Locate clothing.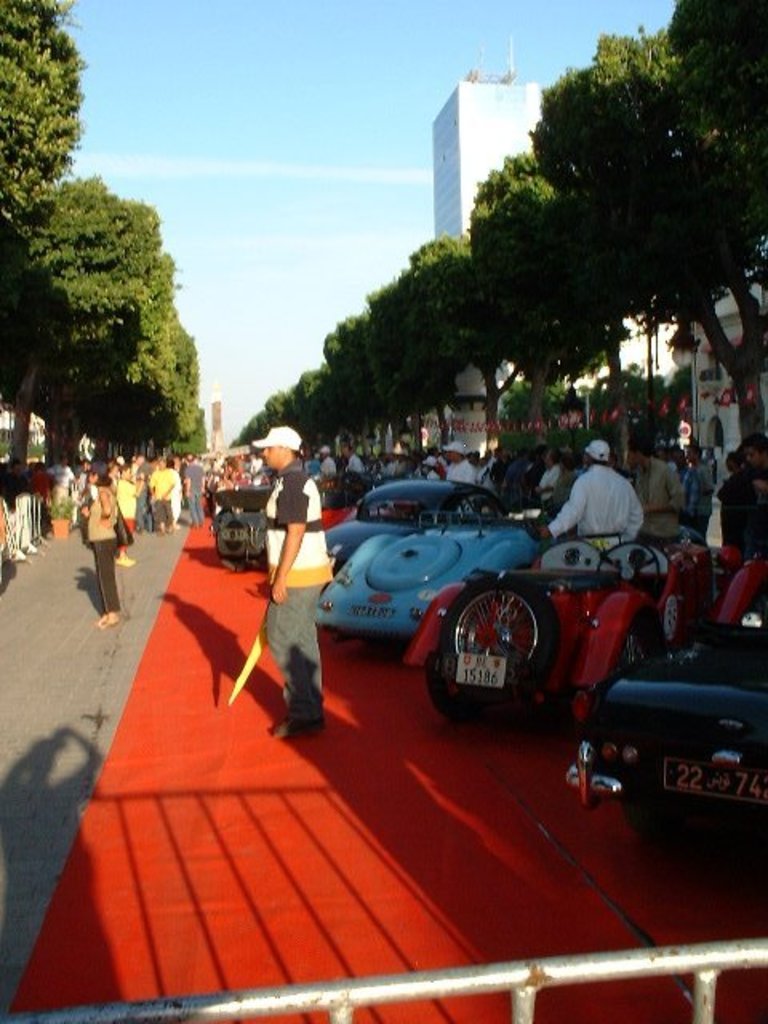
Bounding box: left=555, top=442, right=658, bottom=555.
